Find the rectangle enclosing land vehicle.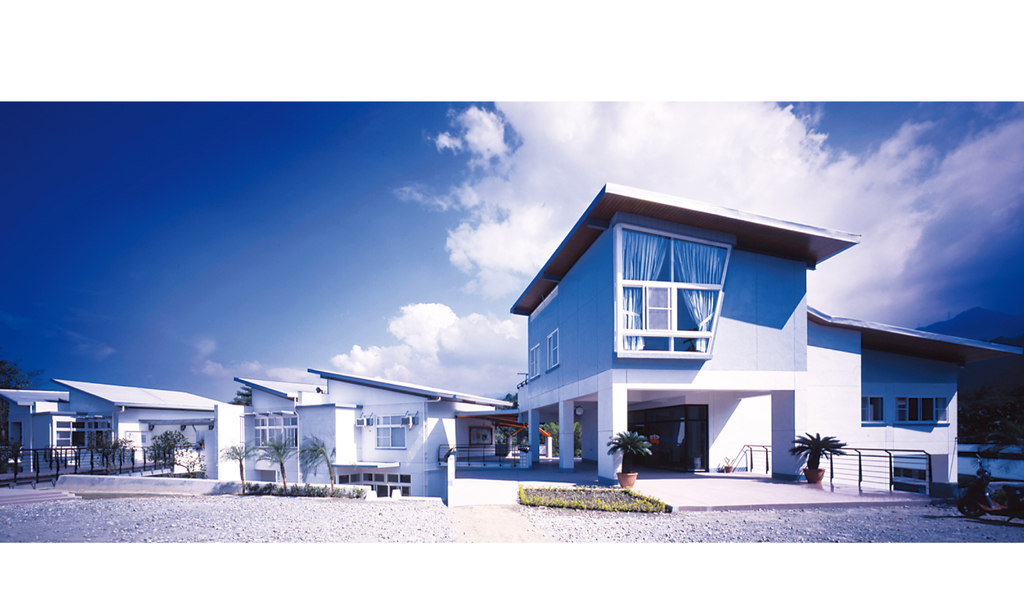
(x1=957, y1=457, x2=1023, y2=526).
